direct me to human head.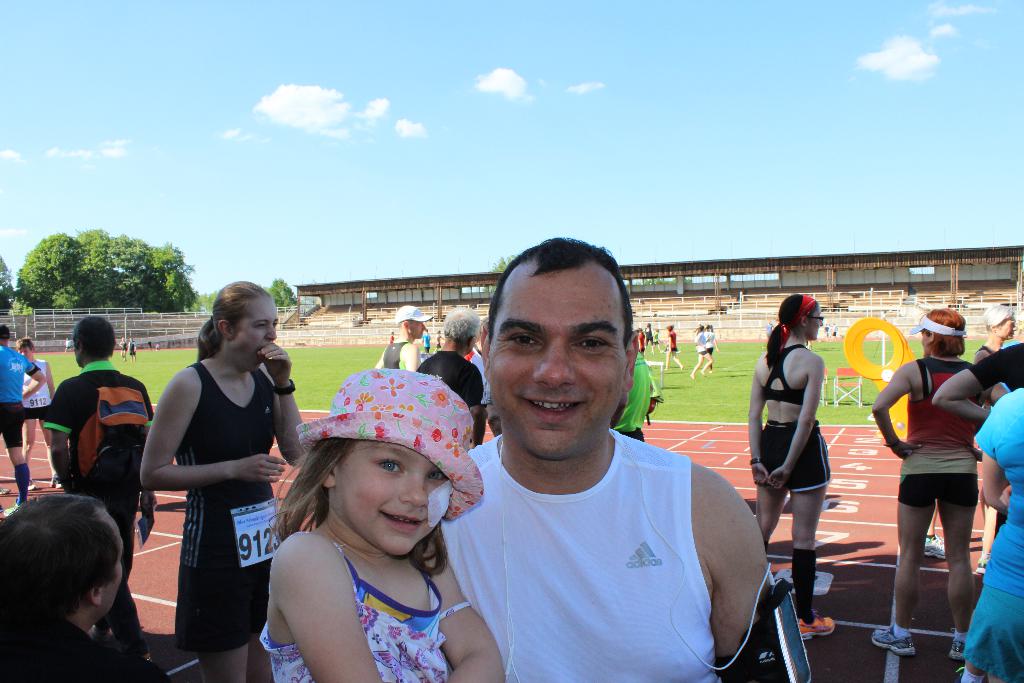
Direction: left=399, top=301, right=429, bottom=342.
